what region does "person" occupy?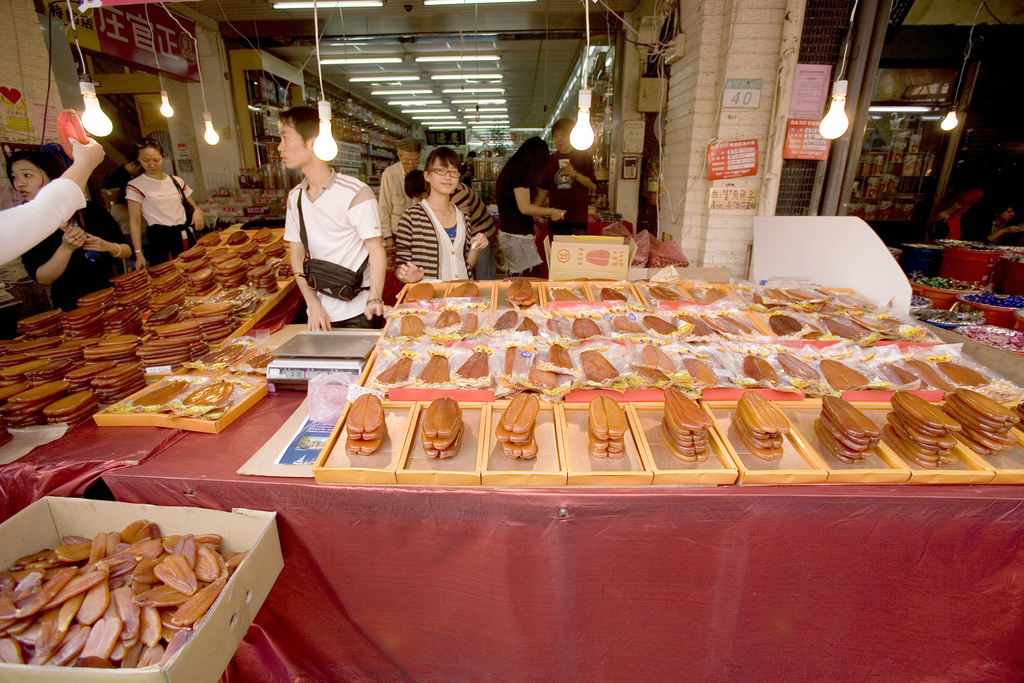
927:184:982:242.
